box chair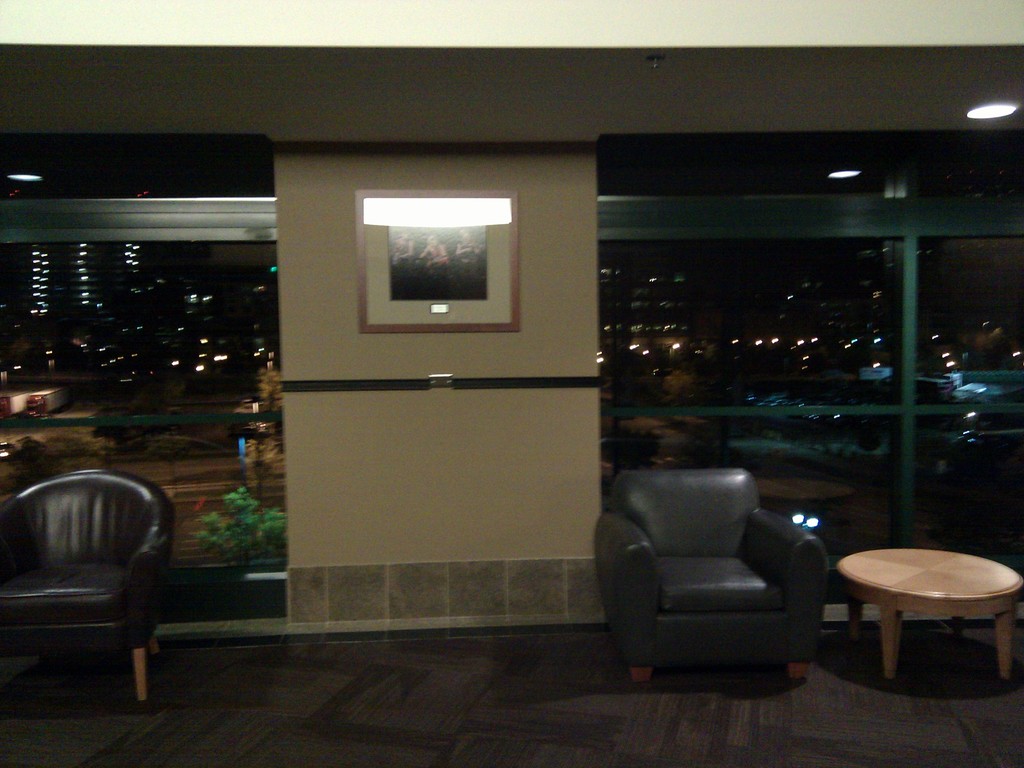
(x1=0, y1=463, x2=178, y2=697)
